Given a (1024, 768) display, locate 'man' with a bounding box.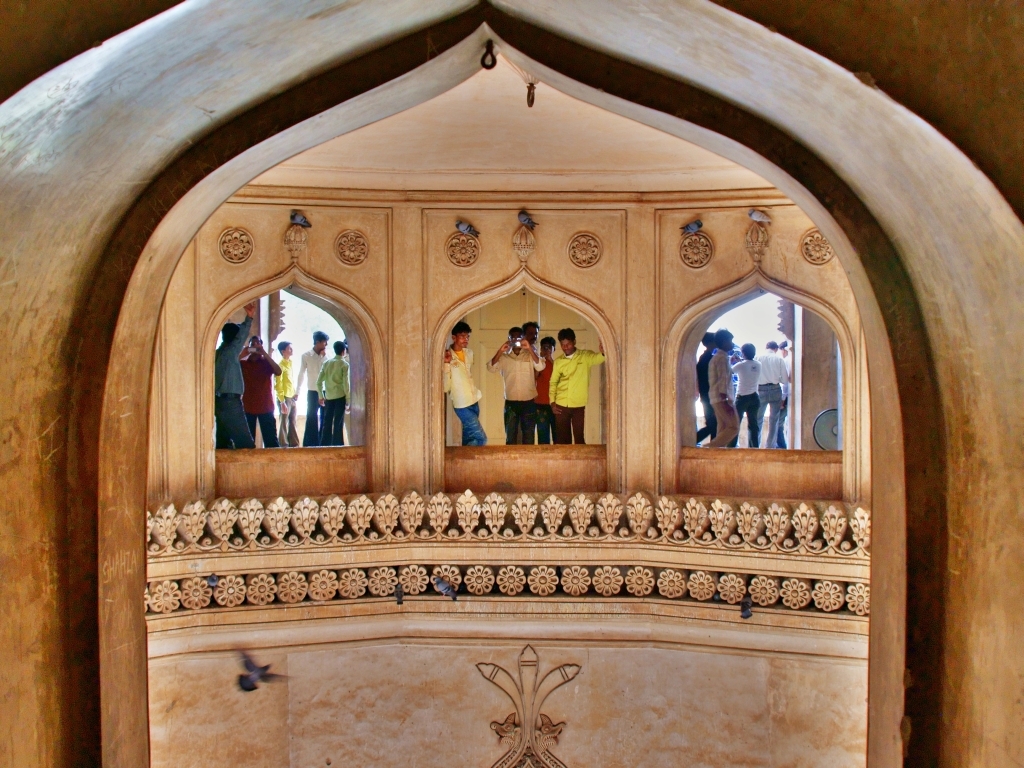
Located: 483/326/548/444.
